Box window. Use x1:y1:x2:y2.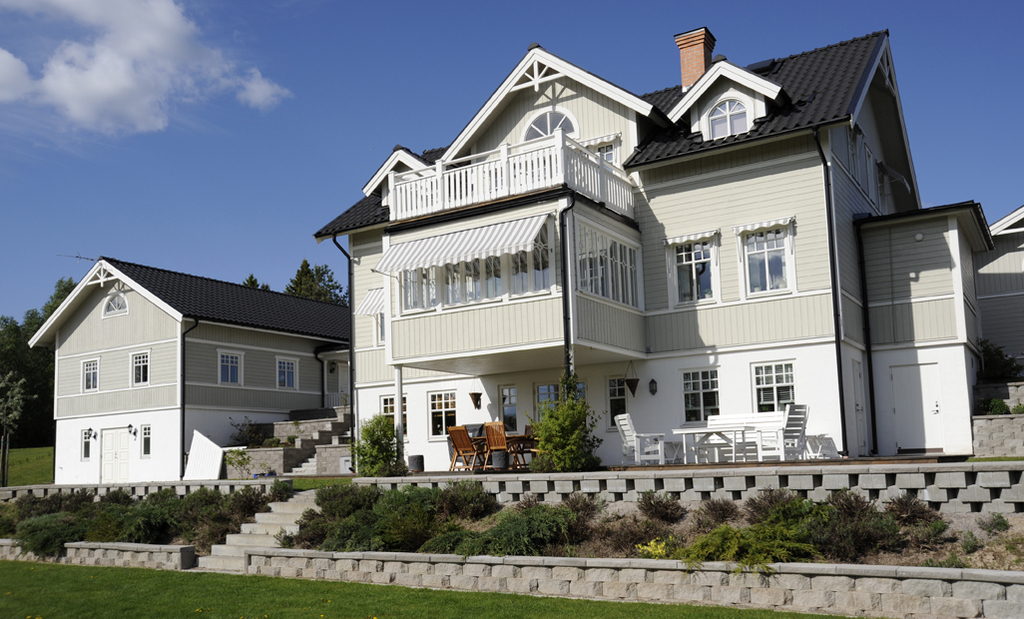
674:360:732:434.
